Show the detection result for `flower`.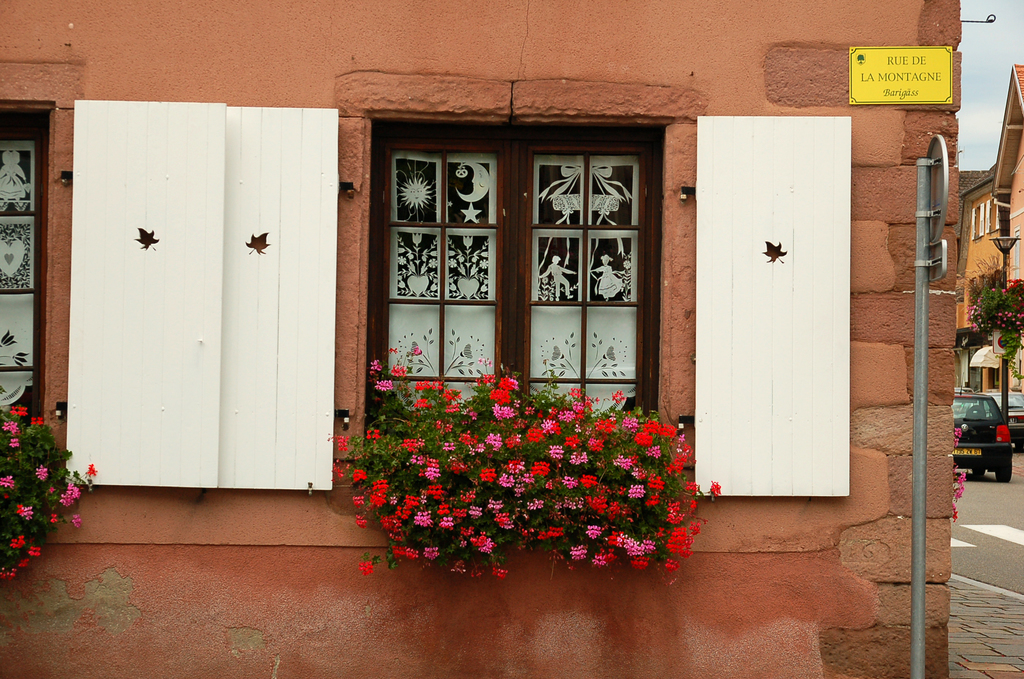
28,546,41,557.
